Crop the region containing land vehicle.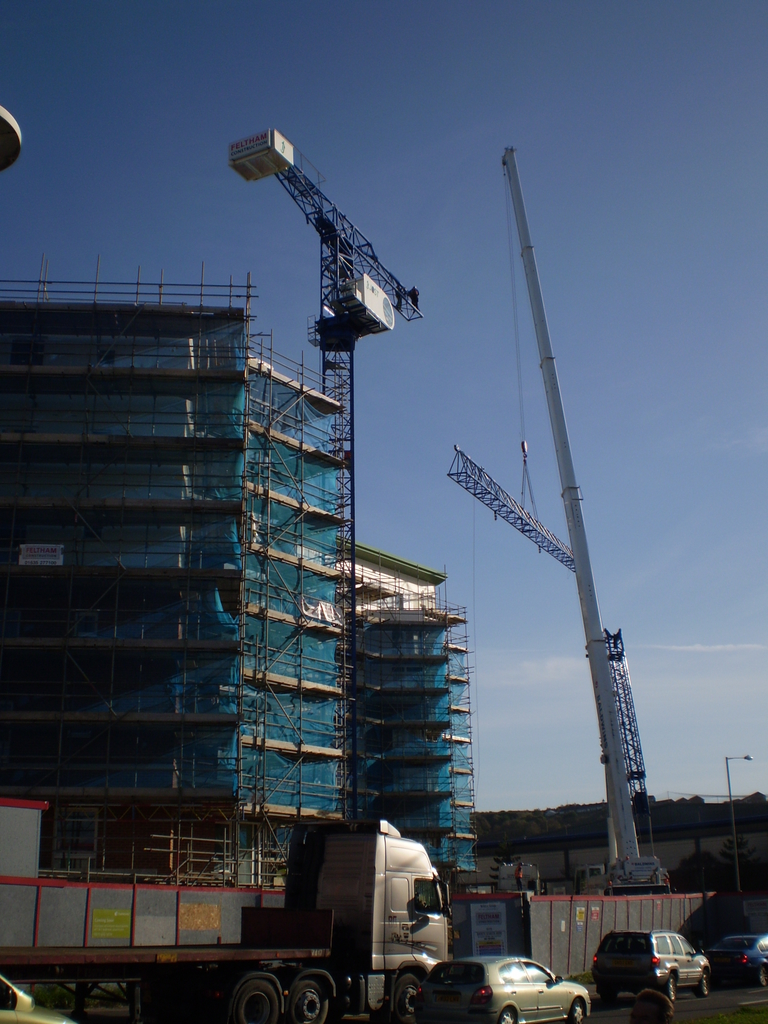
Crop region: crop(412, 956, 593, 1023).
